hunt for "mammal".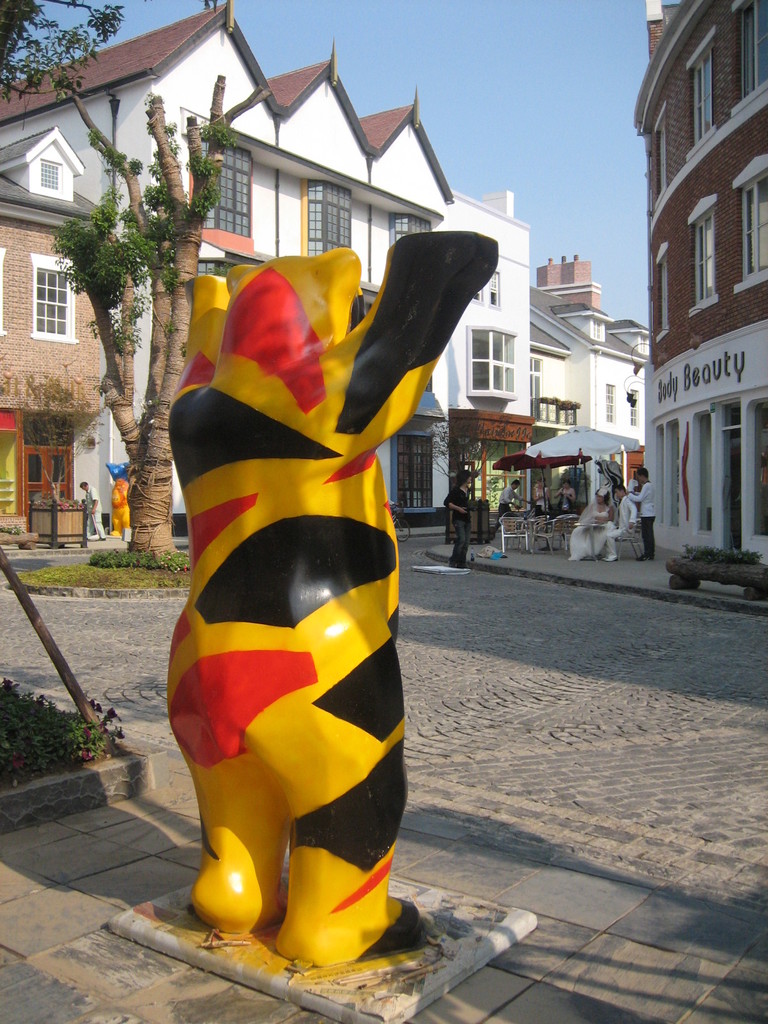
Hunted down at 81,483,106,538.
